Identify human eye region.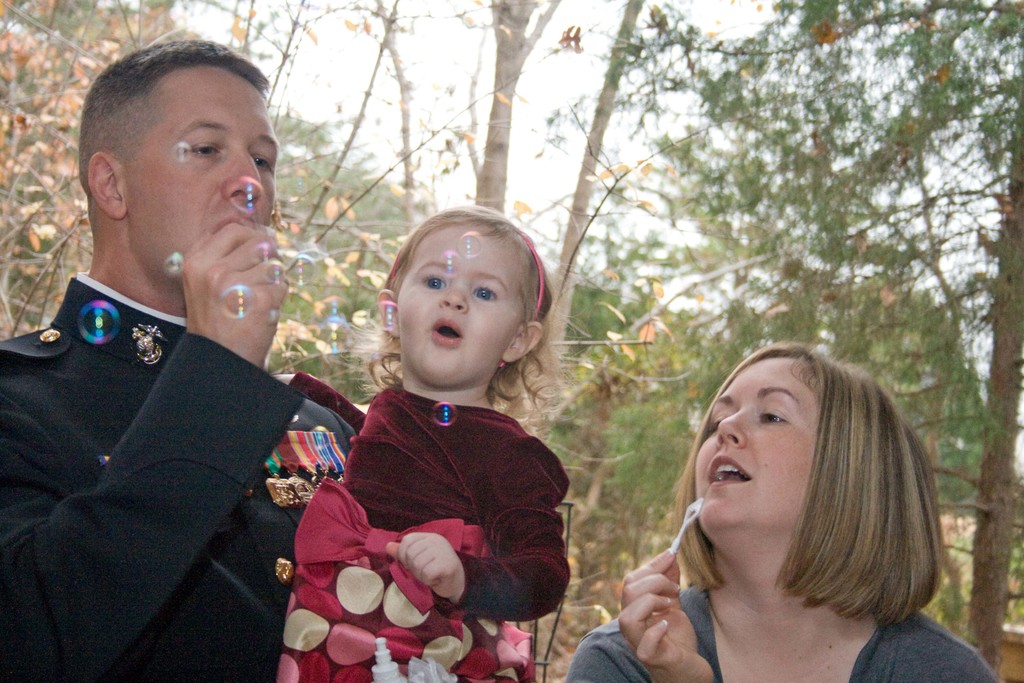
Region: (465,279,501,306).
